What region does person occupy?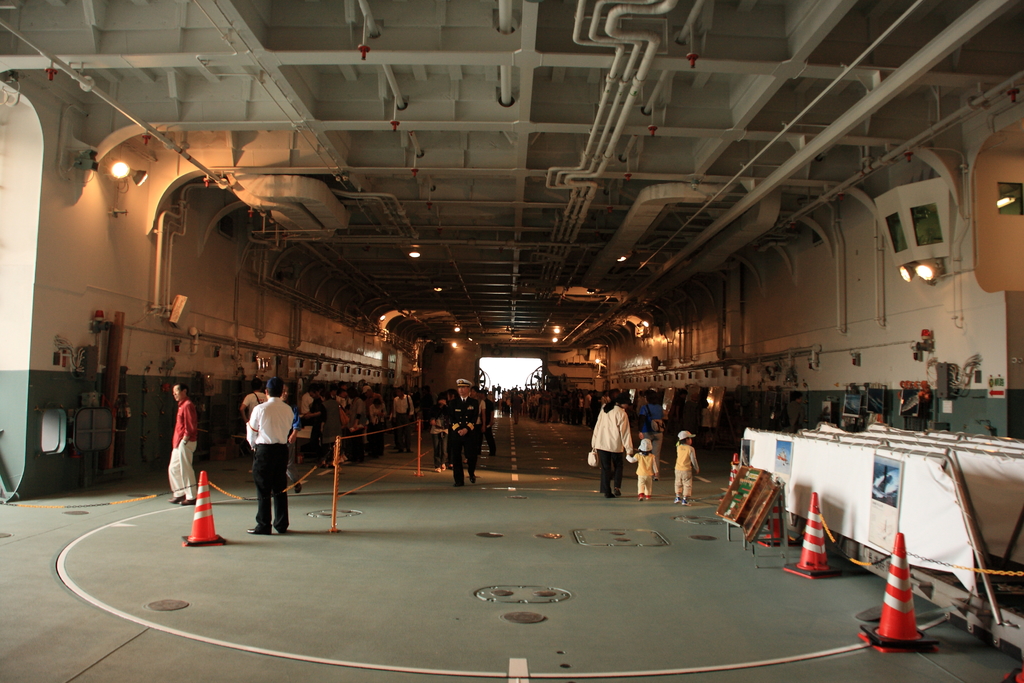
[303, 390, 344, 466].
